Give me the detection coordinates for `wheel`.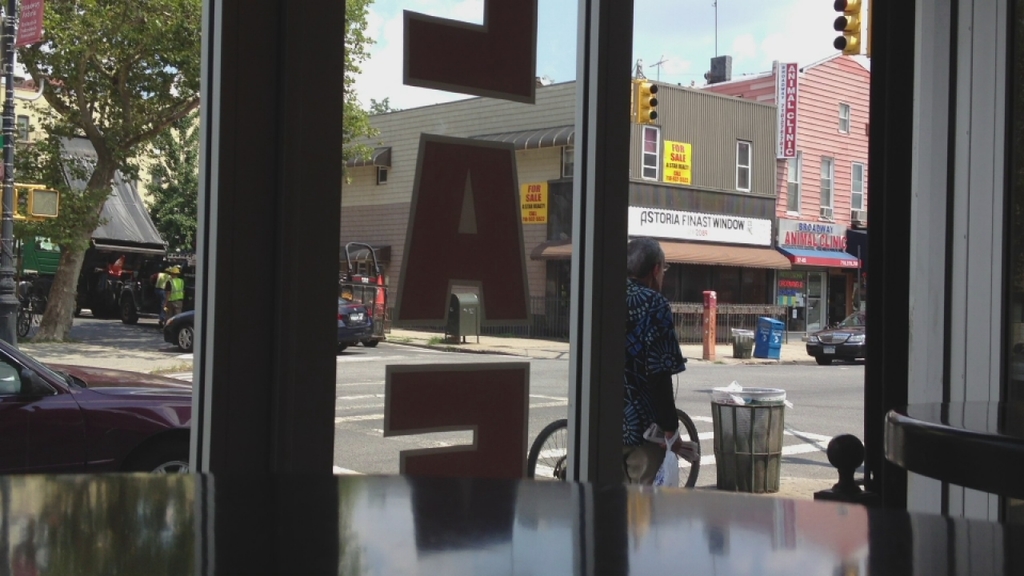
[x1=121, y1=295, x2=135, y2=324].
